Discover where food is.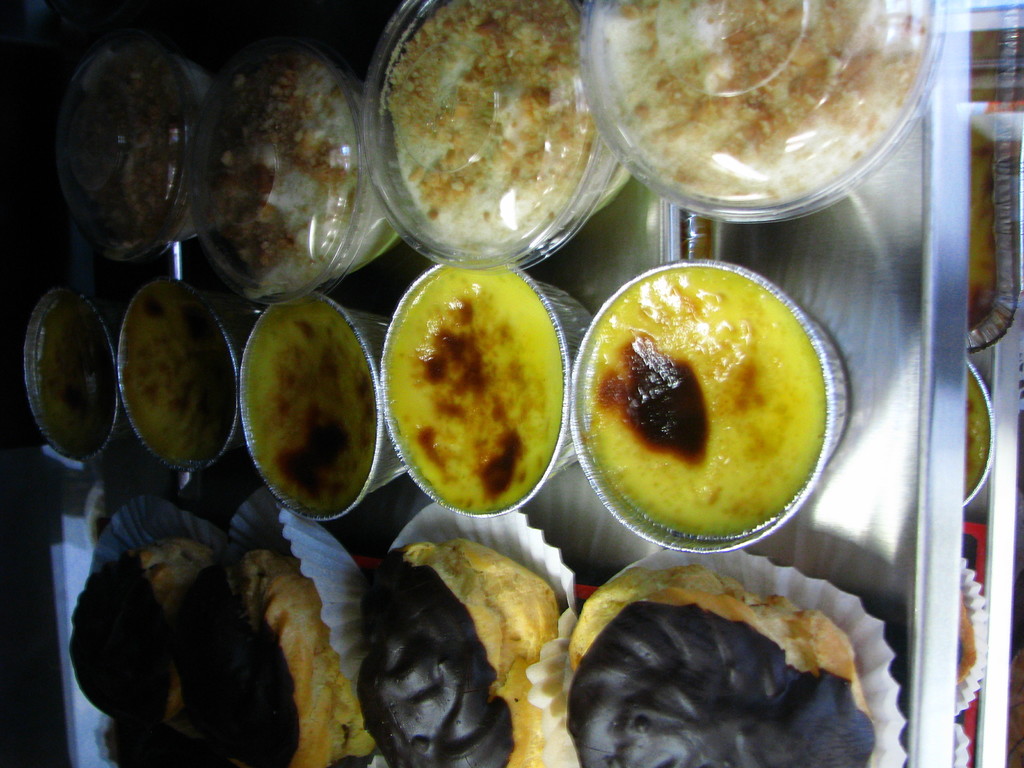
Discovered at 206, 50, 355, 291.
